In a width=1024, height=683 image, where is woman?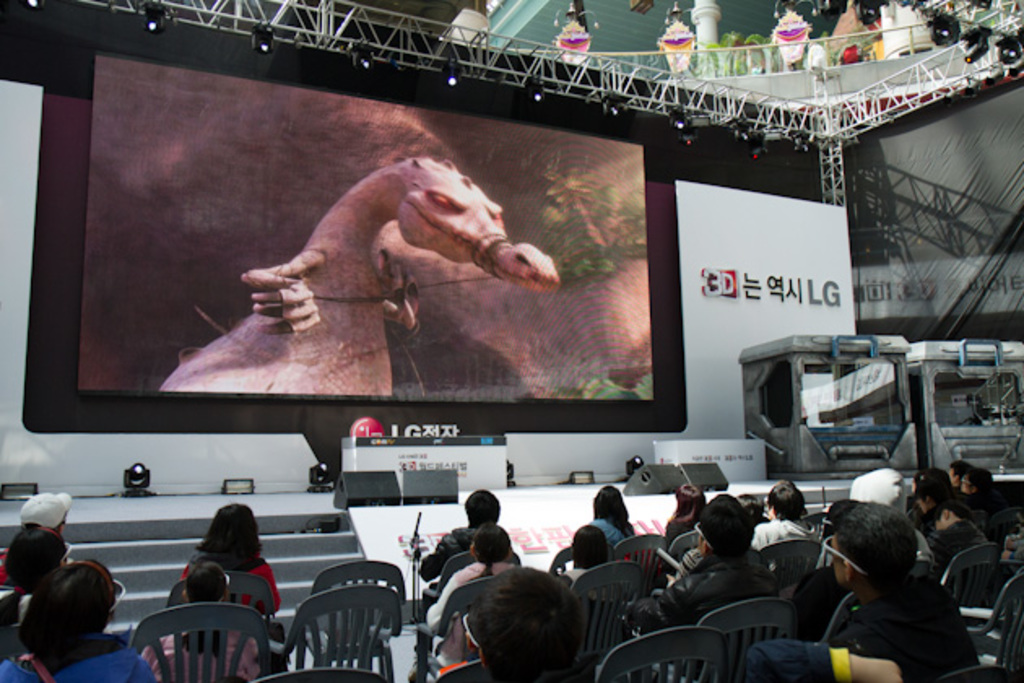
(172, 501, 284, 611).
